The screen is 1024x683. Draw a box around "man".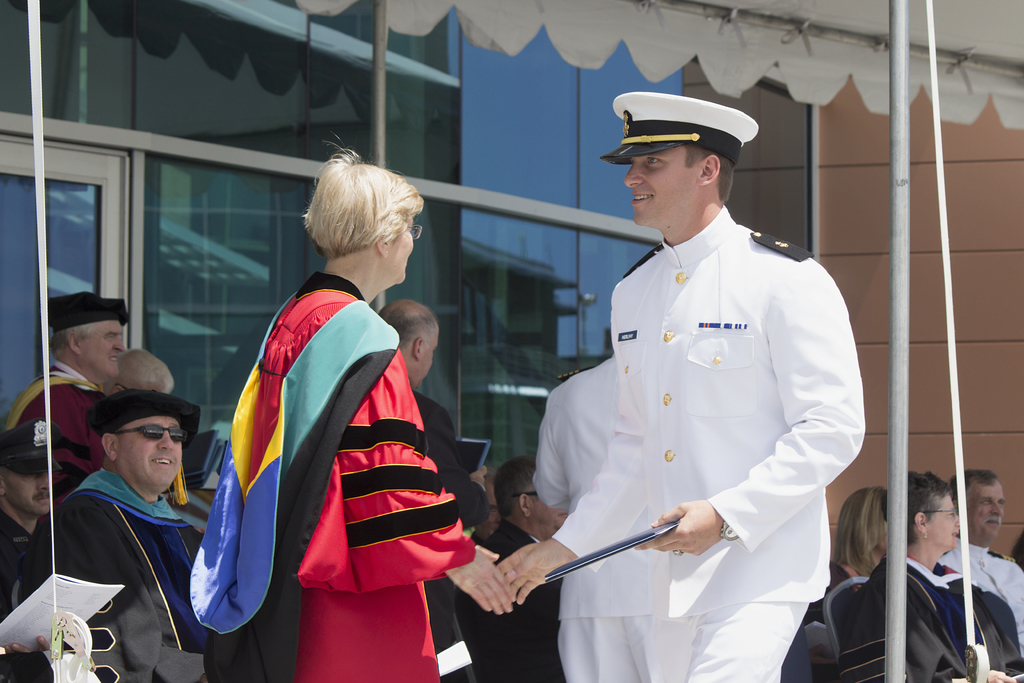
left=467, top=466, right=502, bottom=544.
